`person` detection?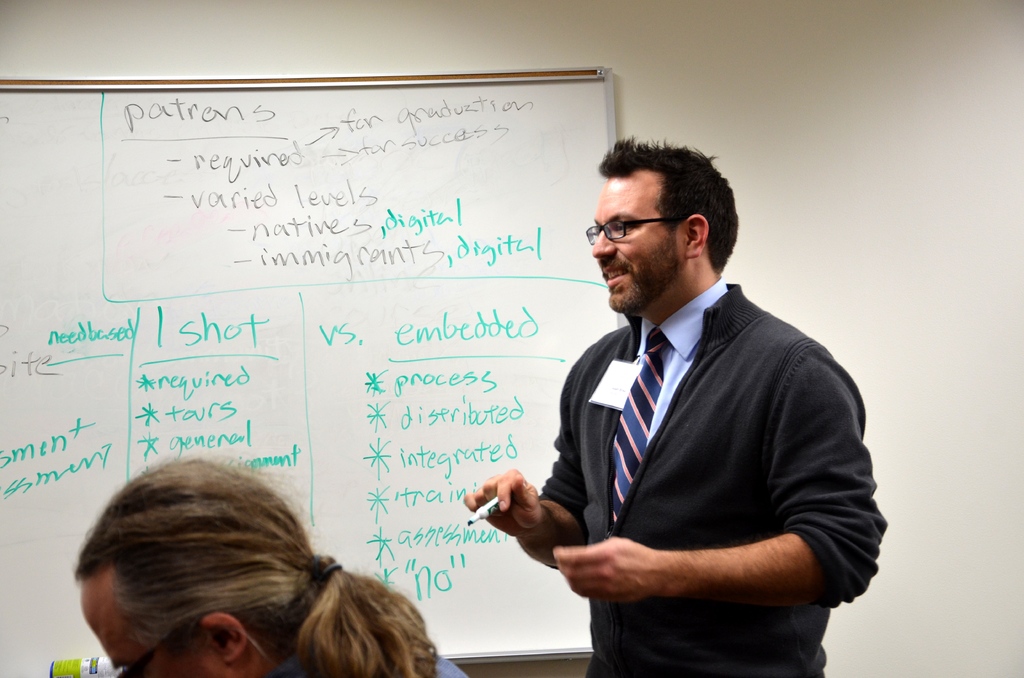
locate(72, 455, 471, 677)
